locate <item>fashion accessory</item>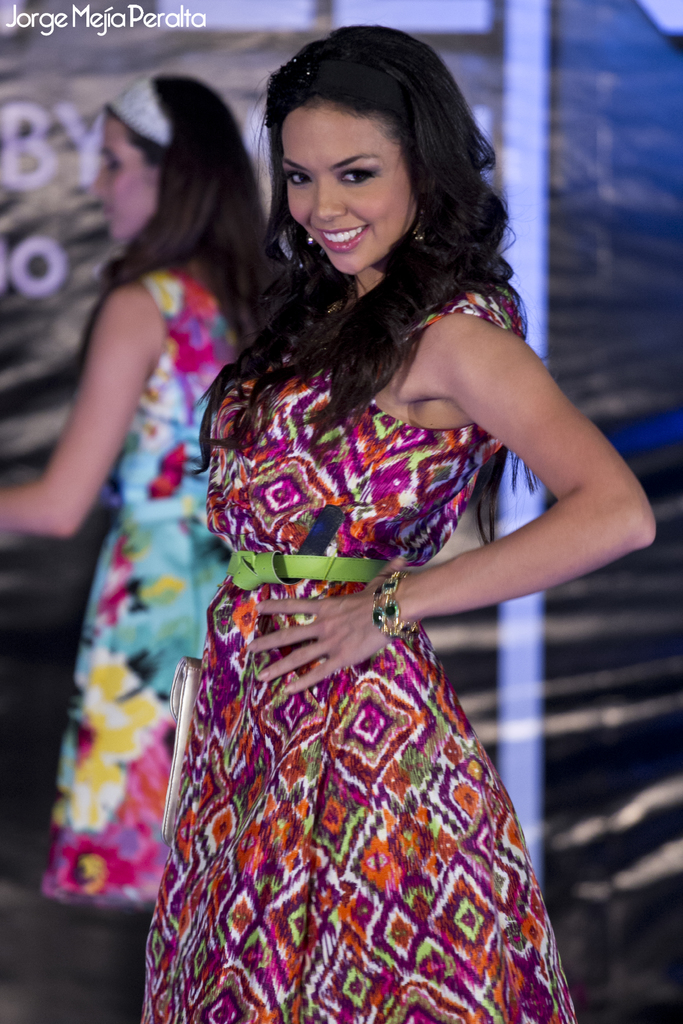
box(159, 657, 202, 849)
